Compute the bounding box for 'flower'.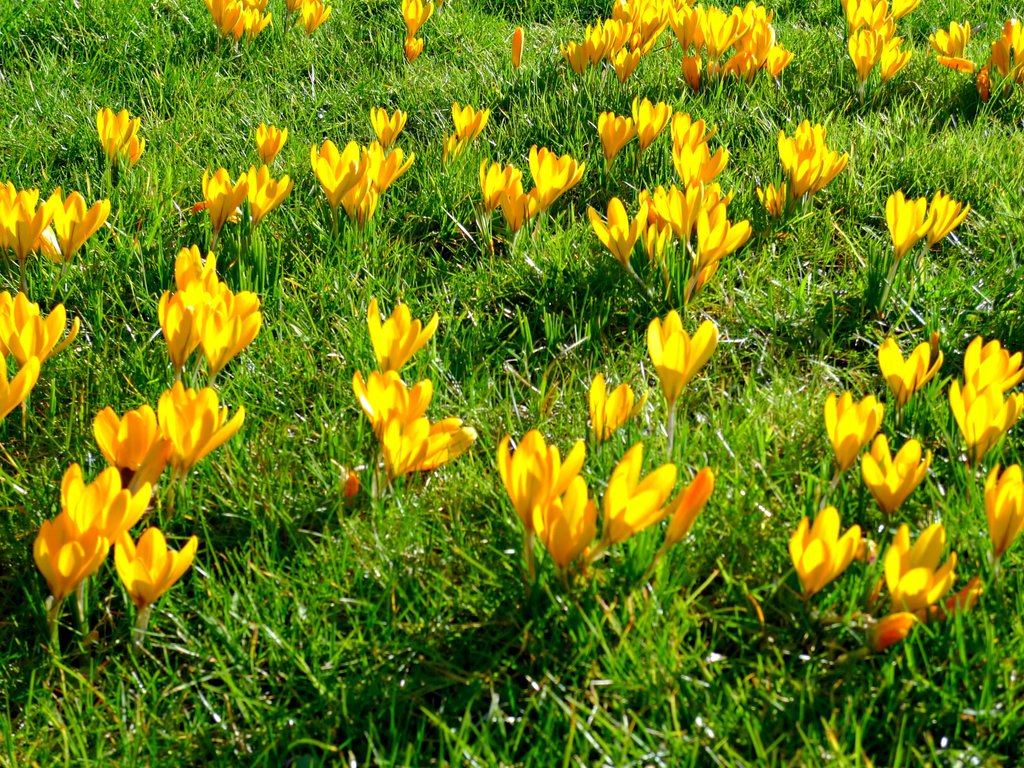
detection(242, 10, 269, 40).
